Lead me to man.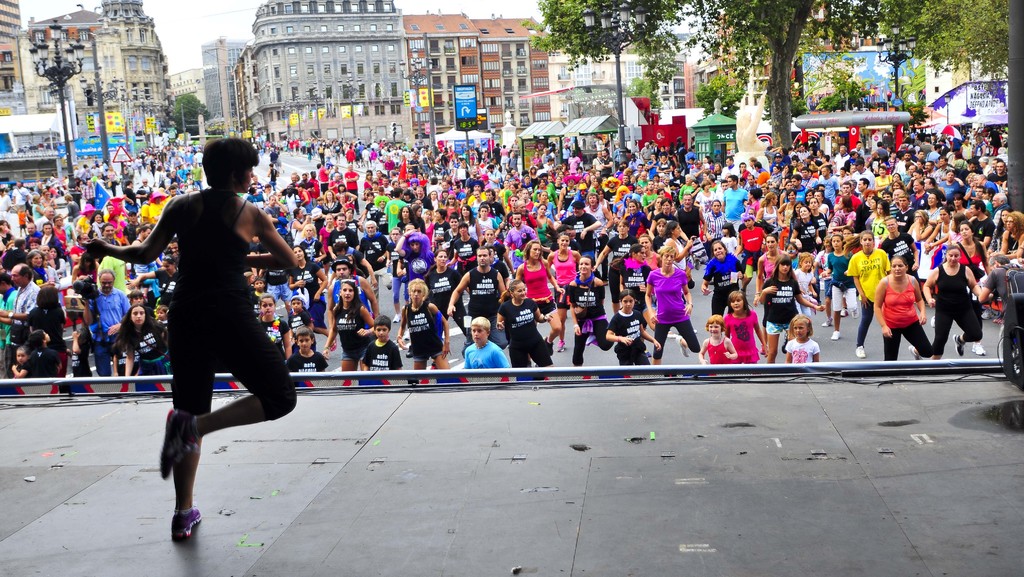
Lead to {"left": 751, "top": 156, "right": 761, "bottom": 178}.
